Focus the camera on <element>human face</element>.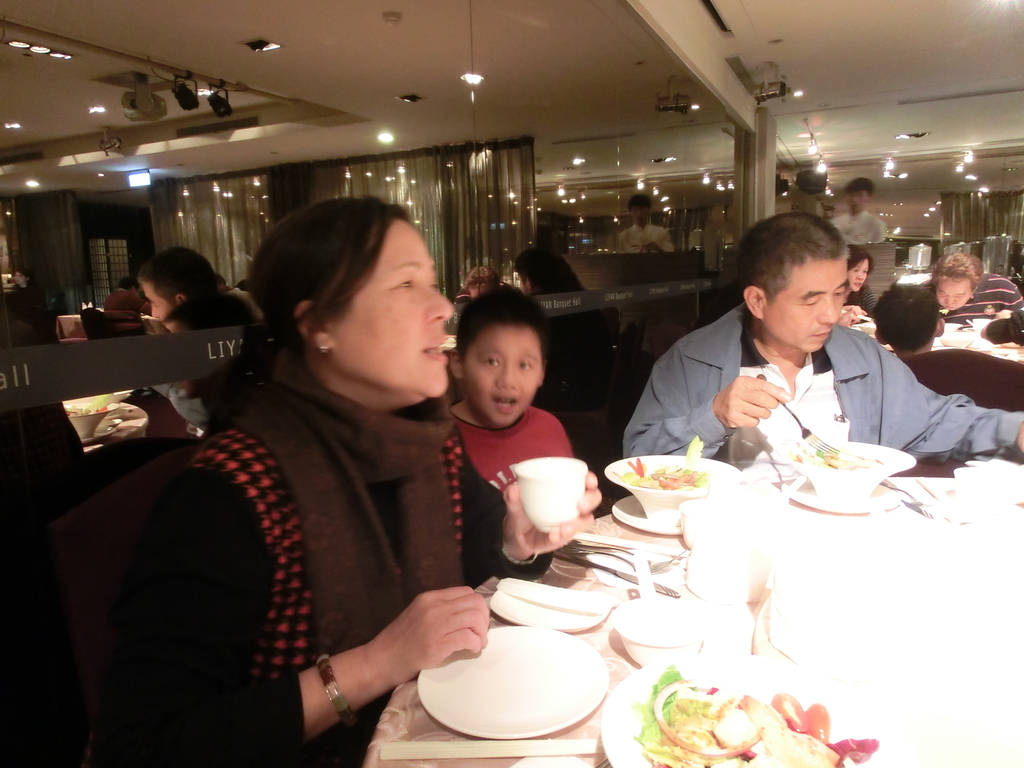
Focus region: {"left": 146, "top": 282, "right": 173, "bottom": 332}.
